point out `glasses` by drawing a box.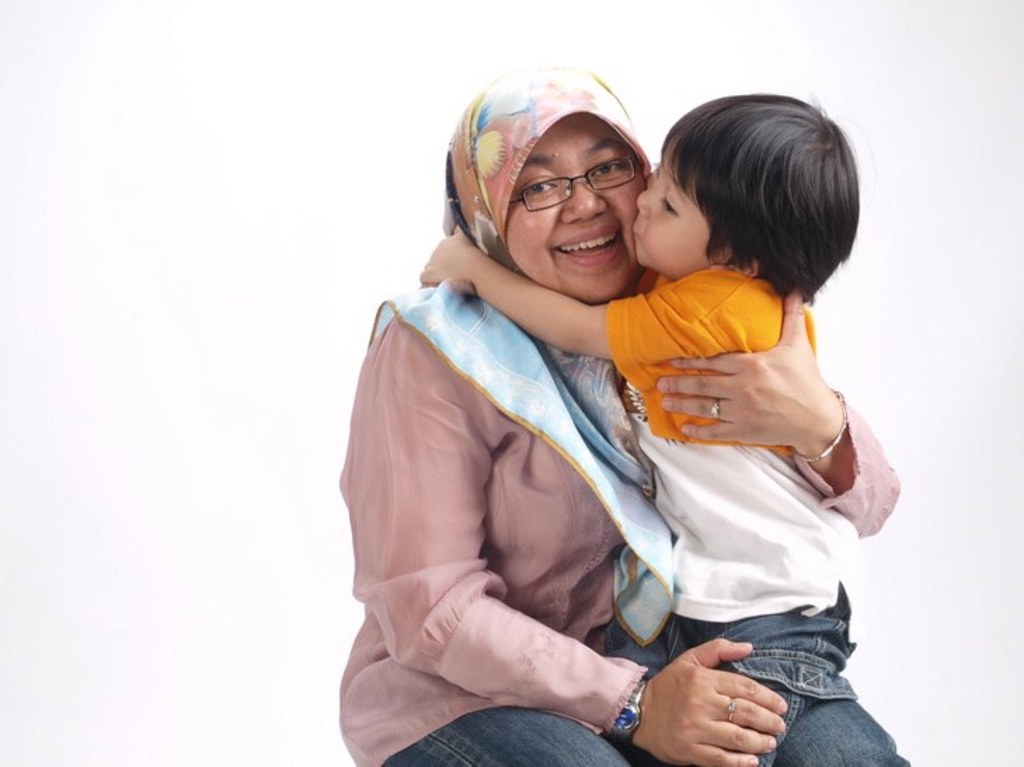
<bbox>509, 151, 645, 215</bbox>.
